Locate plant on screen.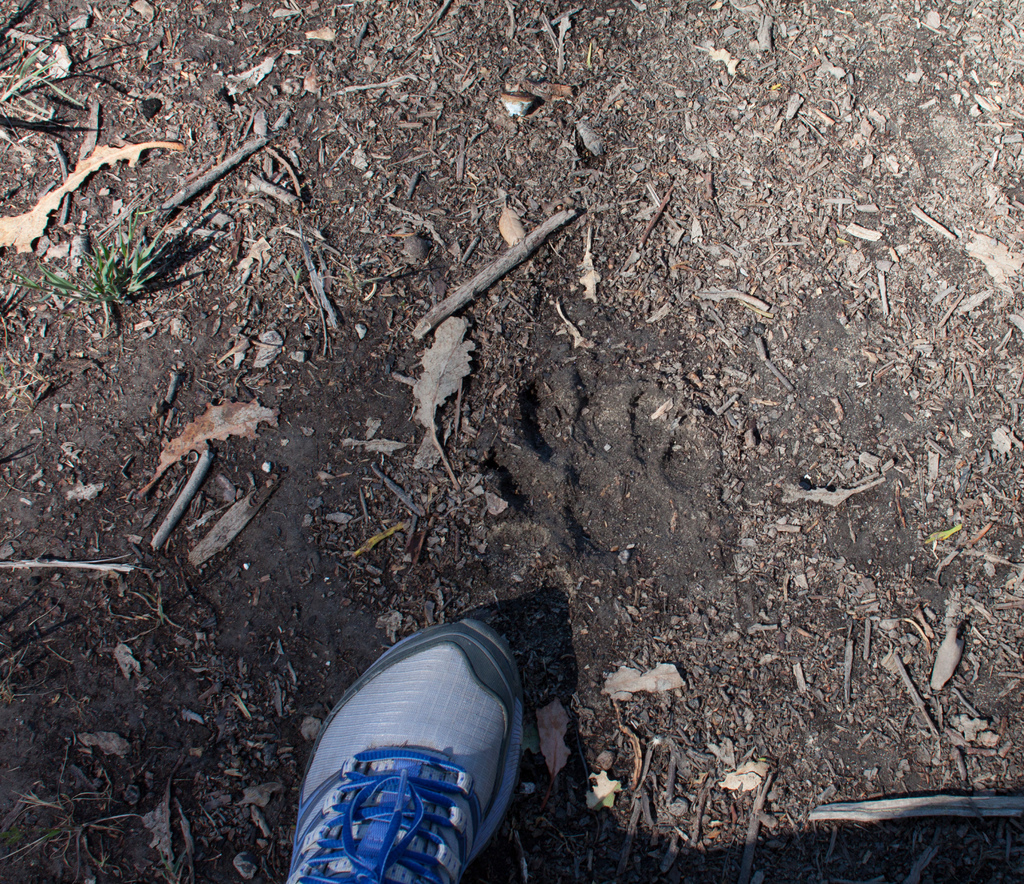
On screen at crop(6, 214, 186, 299).
